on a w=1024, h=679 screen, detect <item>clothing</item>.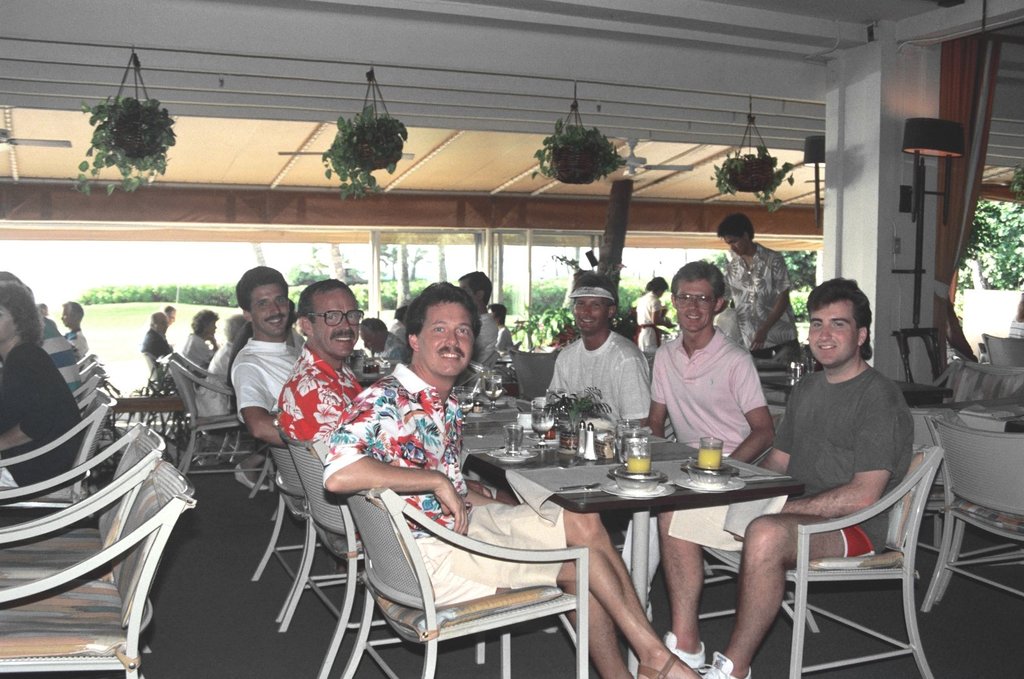
649,329,771,463.
